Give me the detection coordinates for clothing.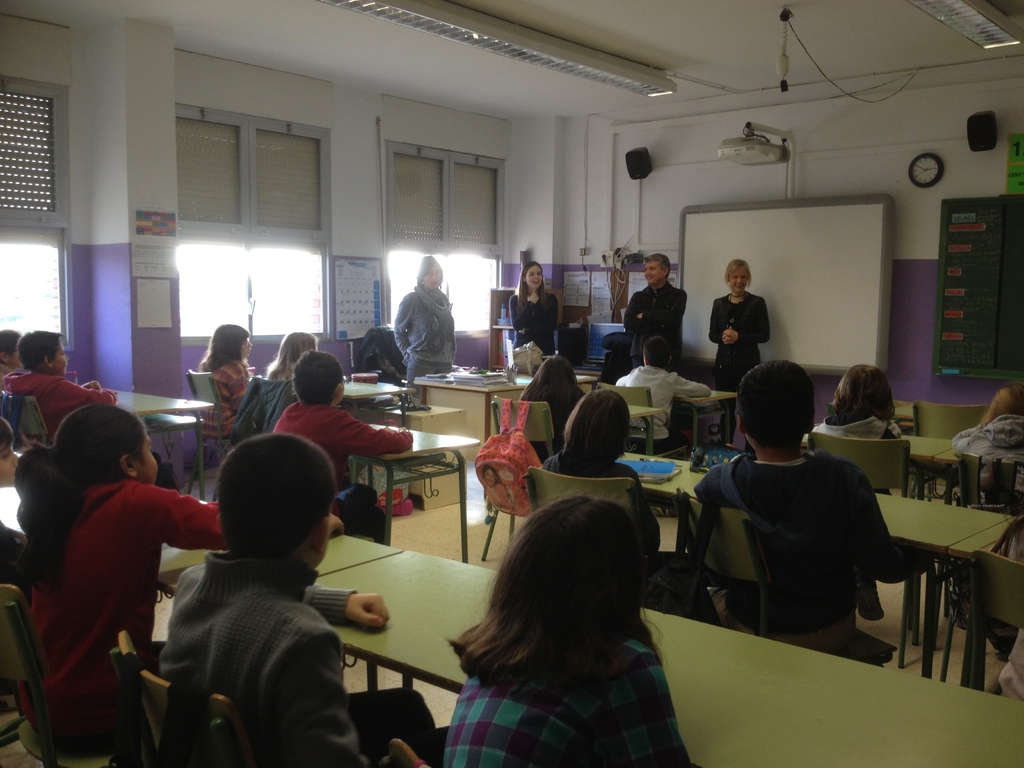
[144,545,365,767].
